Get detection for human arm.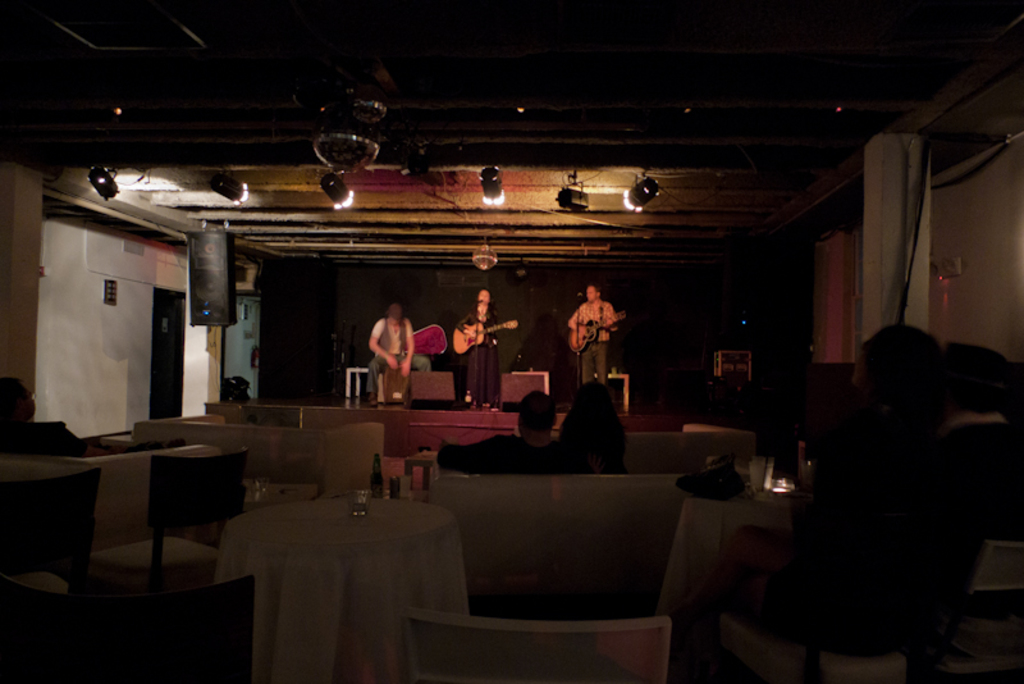
Detection: [x1=566, y1=307, x2=585, y2=339].
